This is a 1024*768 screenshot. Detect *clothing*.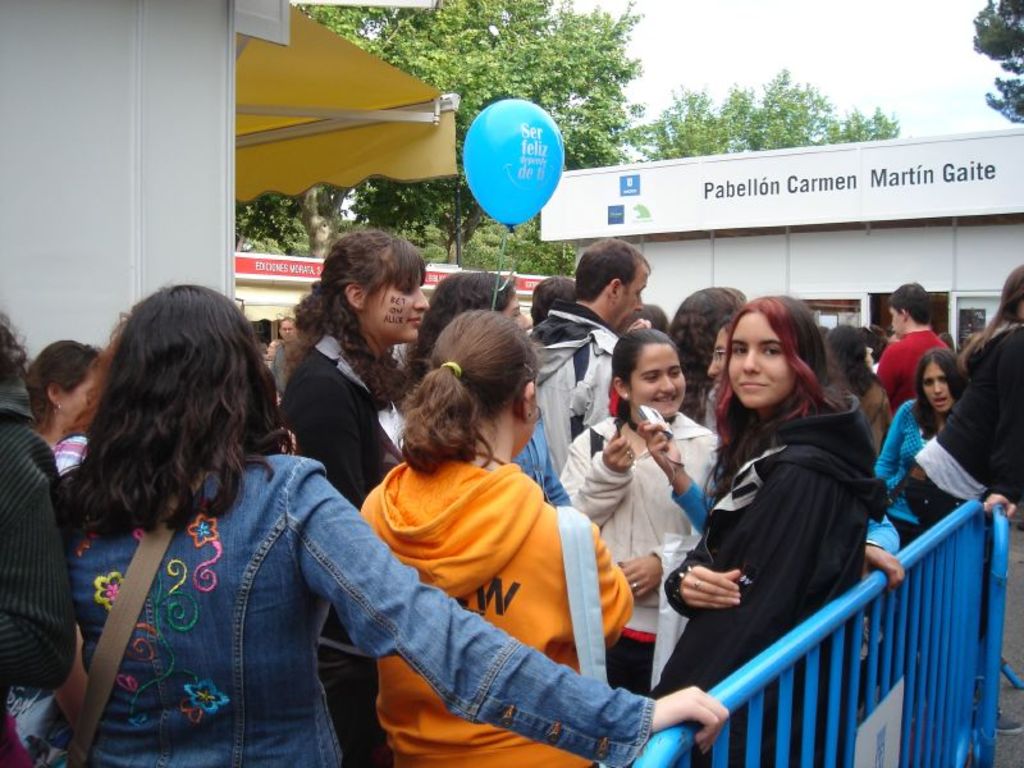
box(689, 385, 728, 442).
